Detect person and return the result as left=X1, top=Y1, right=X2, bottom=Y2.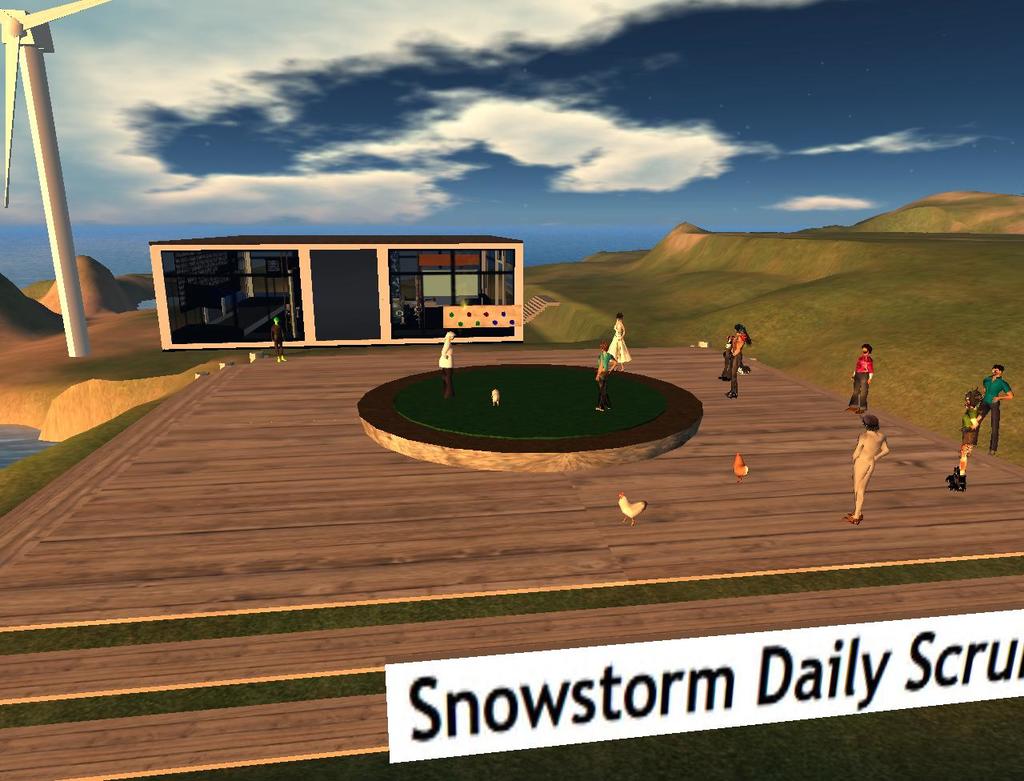
left=277, top=328, right=278, bottom=359.
